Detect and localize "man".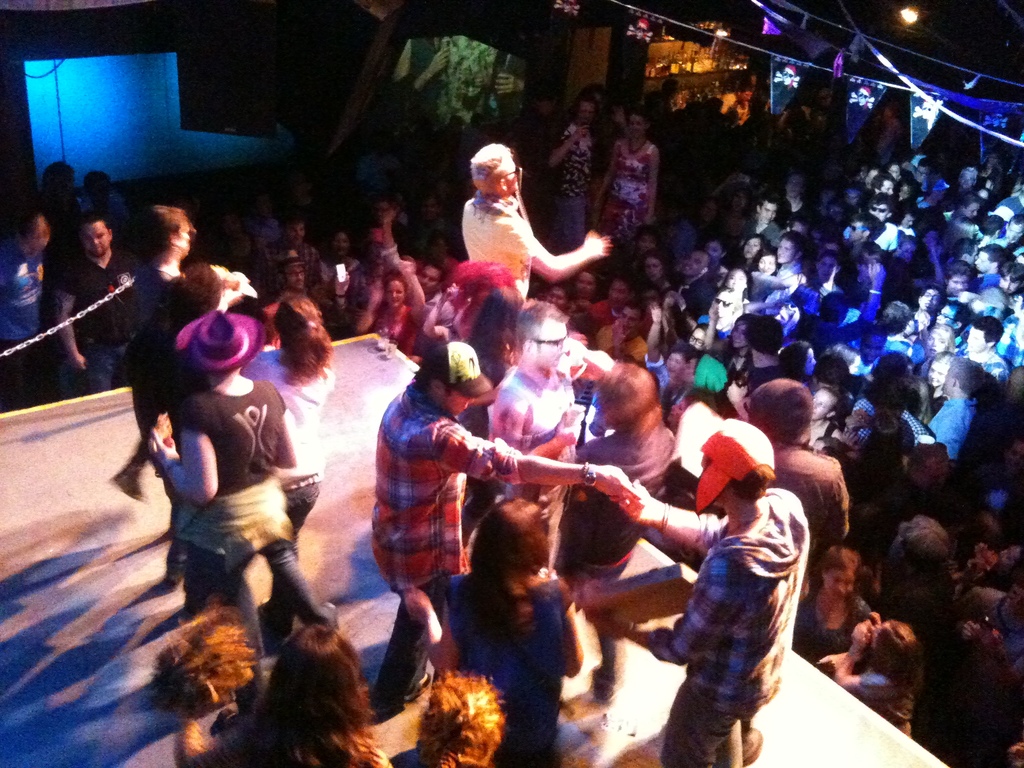
Localized at [x1=588, y1=274, x2=636, y2=326].
